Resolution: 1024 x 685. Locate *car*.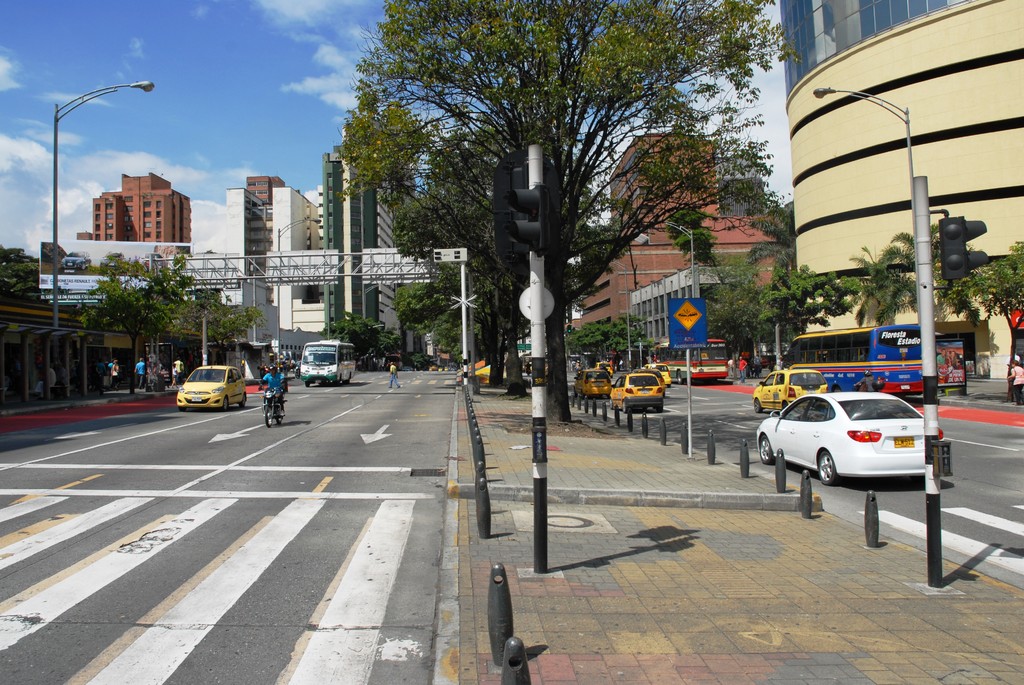
rect(749, 363, 827, 412).
